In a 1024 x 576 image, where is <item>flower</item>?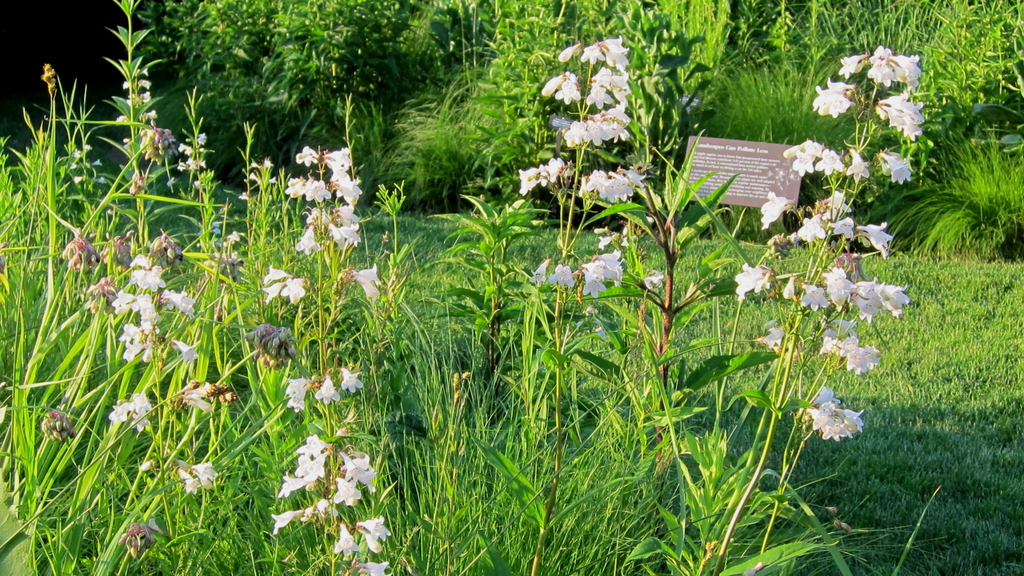
{"left": 359, "top": 565, "right": 389, "bottom": 575}.
